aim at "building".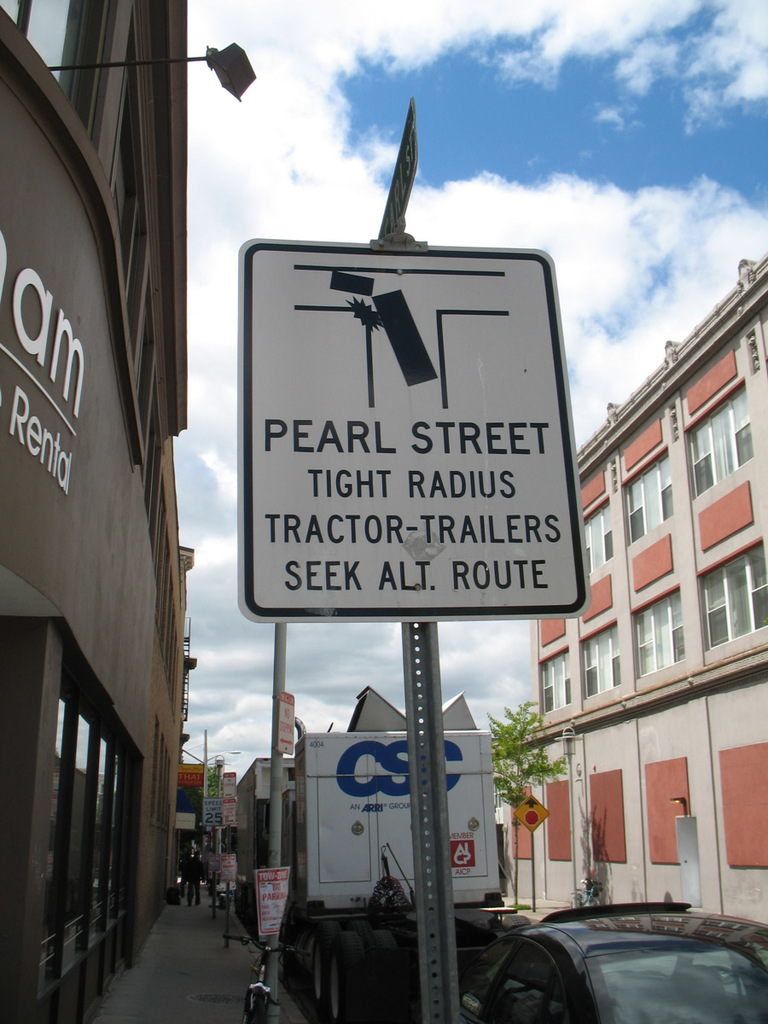
Aimed at Rect(502, 246, 767, 952).
